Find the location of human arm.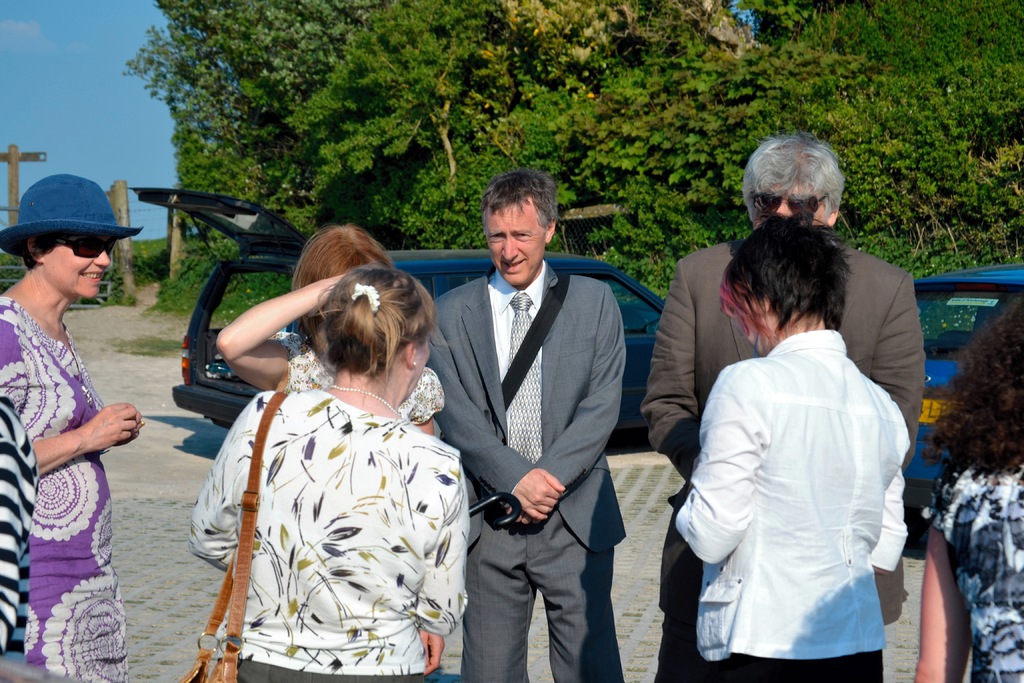
Location: 919:526:973:682.
